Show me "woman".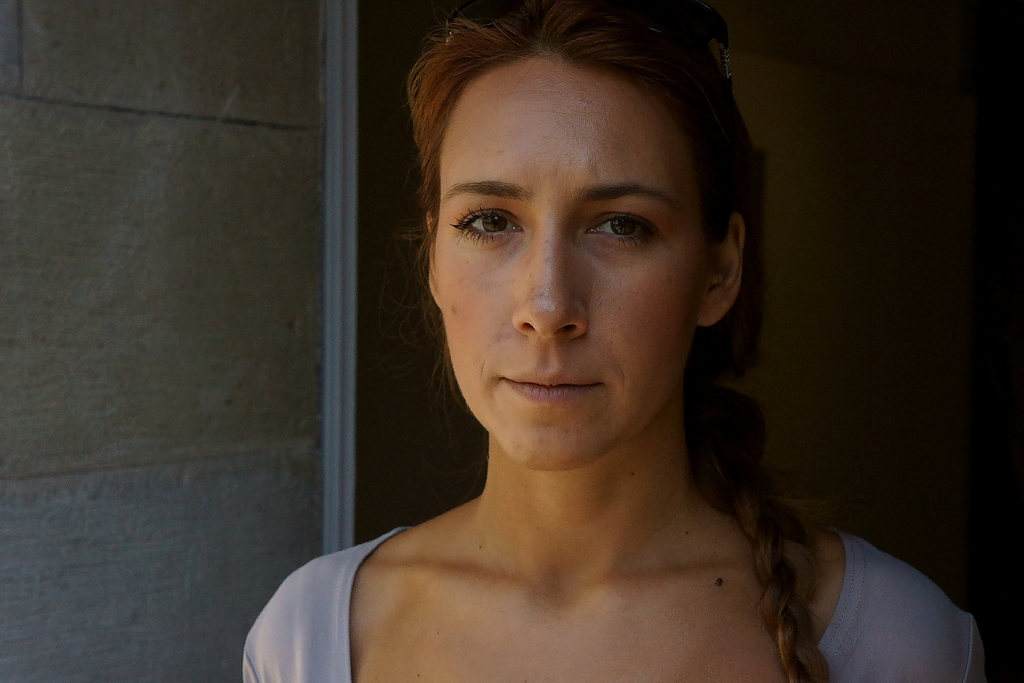
"woman" is here: (244,4,909,679).
